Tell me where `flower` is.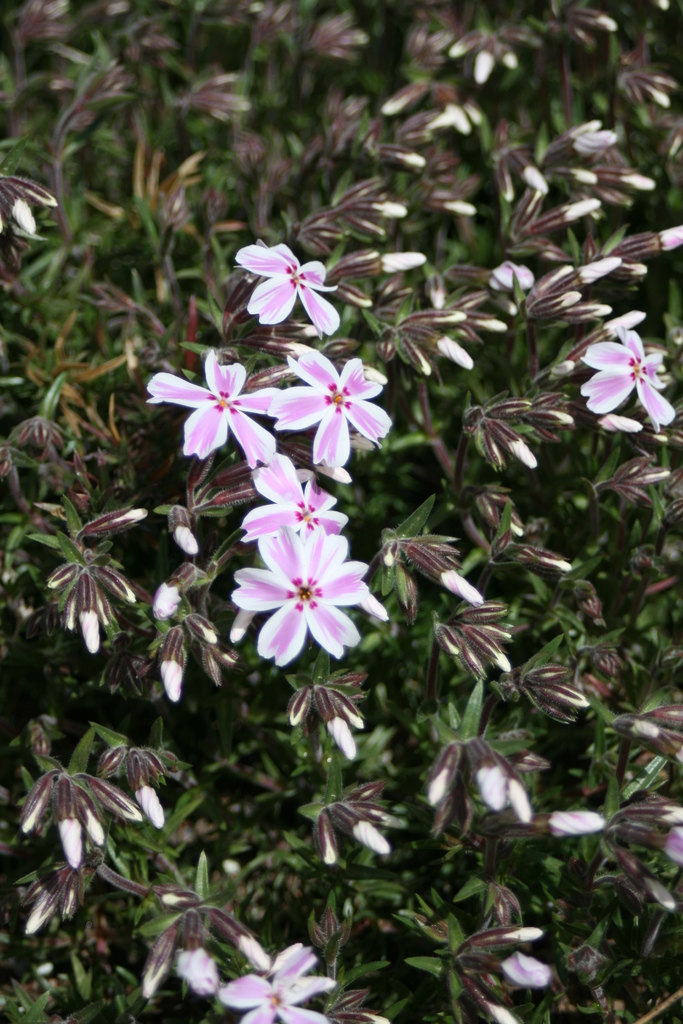
`flower` is at locate(236, 449, 348, 540).
